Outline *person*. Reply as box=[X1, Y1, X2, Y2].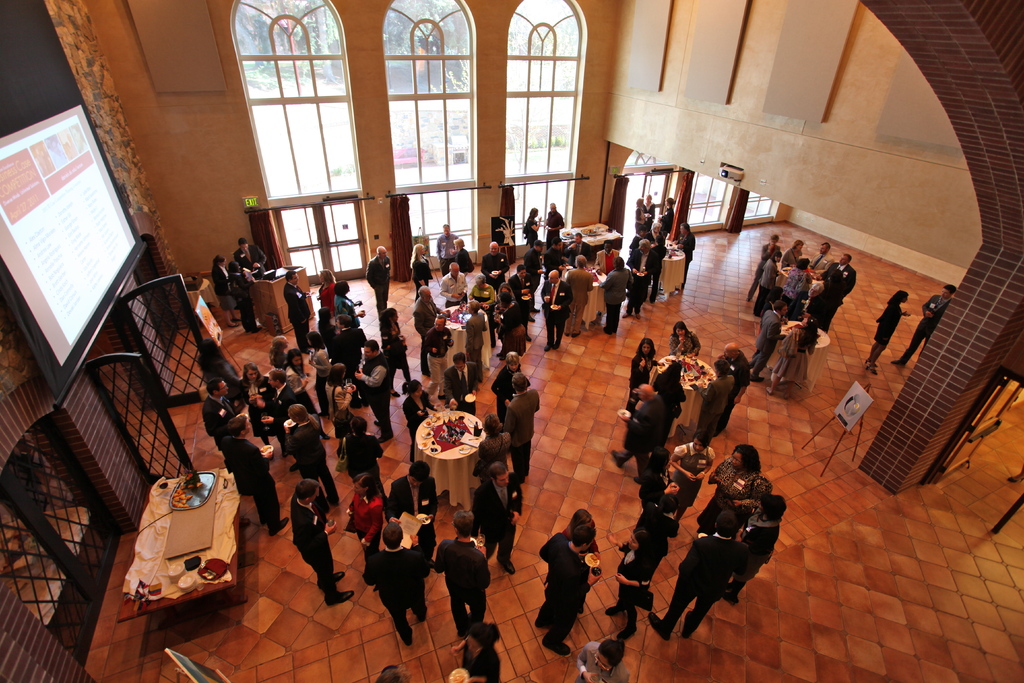
box=[543, 270, 573, 348].
